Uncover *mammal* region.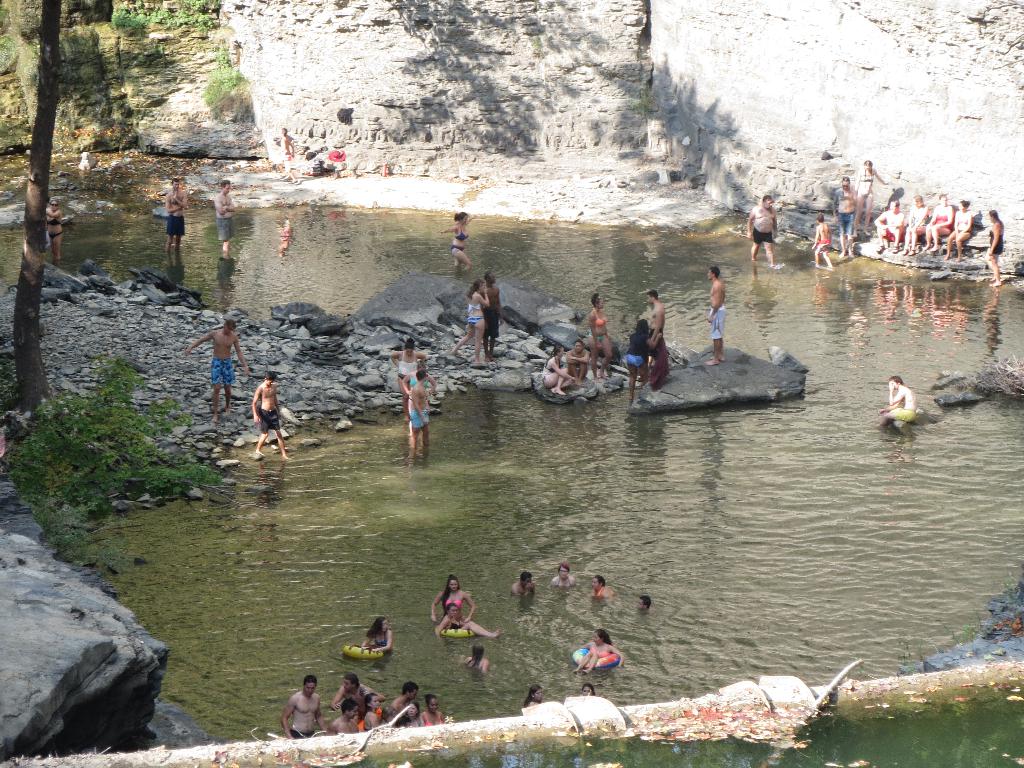
Uncovered: (385,339,426,418).
